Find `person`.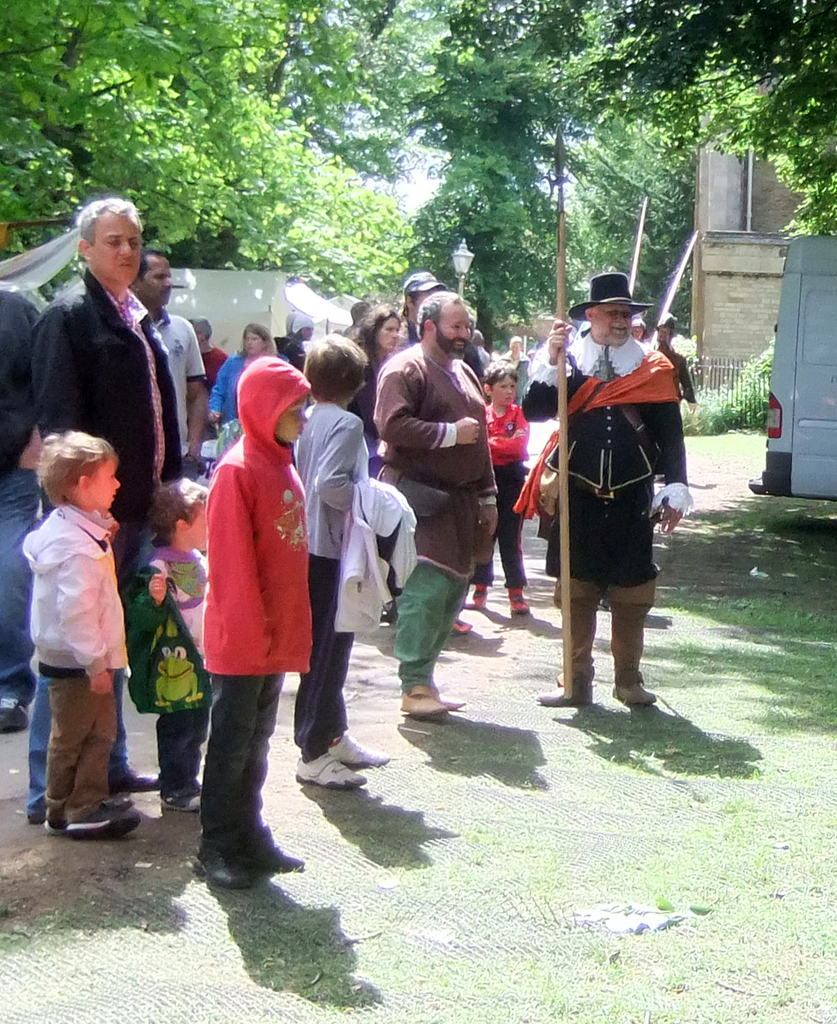
x1=188, y1=314, x2=230, y2=377.
